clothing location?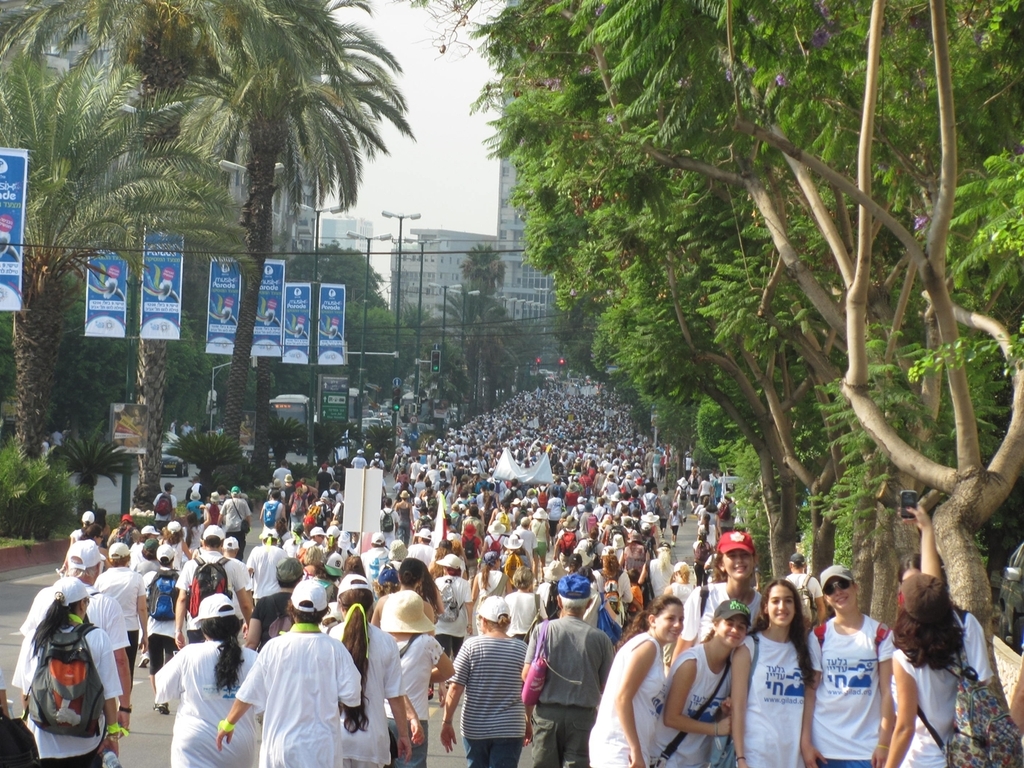
[635, 503, 646, 515]
